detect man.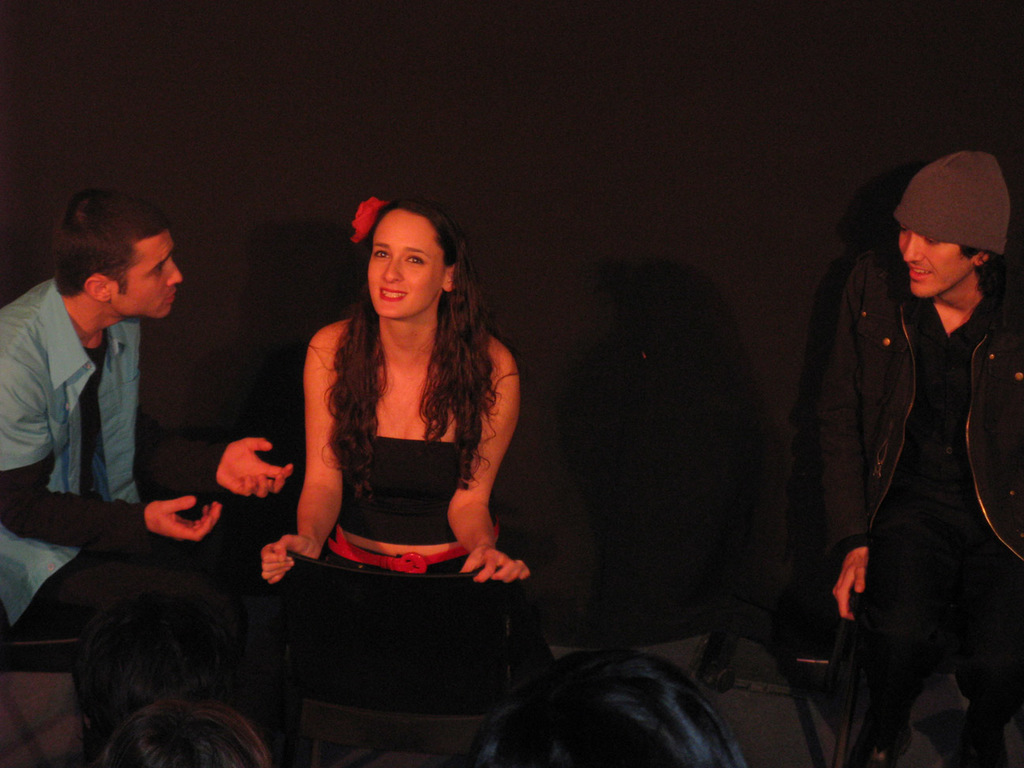
Detected at 778 139 1022 767.
